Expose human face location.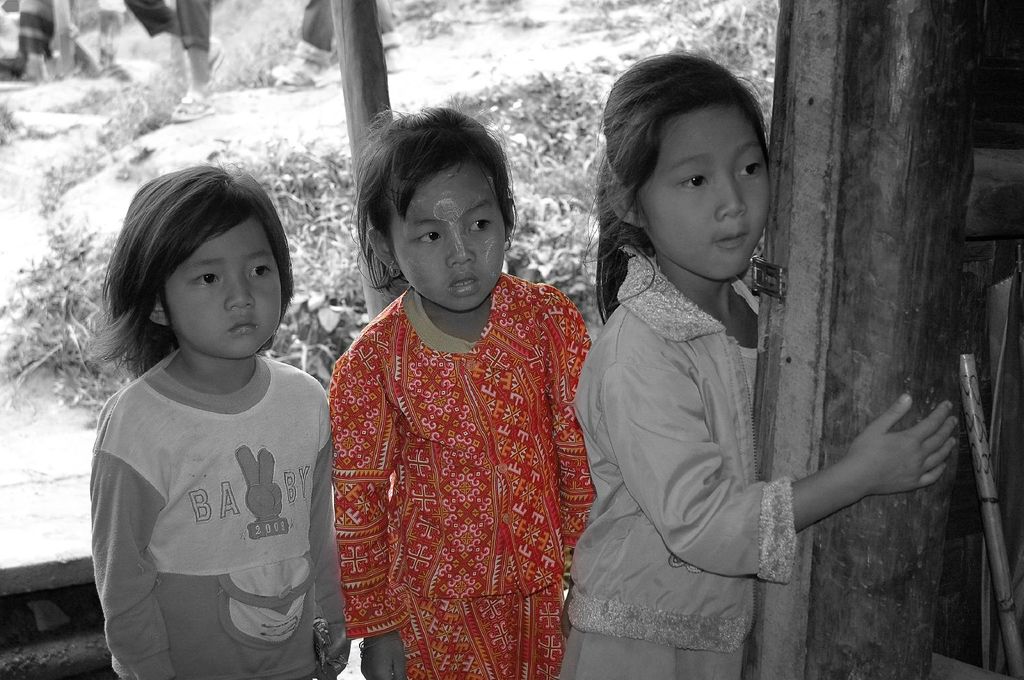
Exposed at box(164, 216, 278, 361).
